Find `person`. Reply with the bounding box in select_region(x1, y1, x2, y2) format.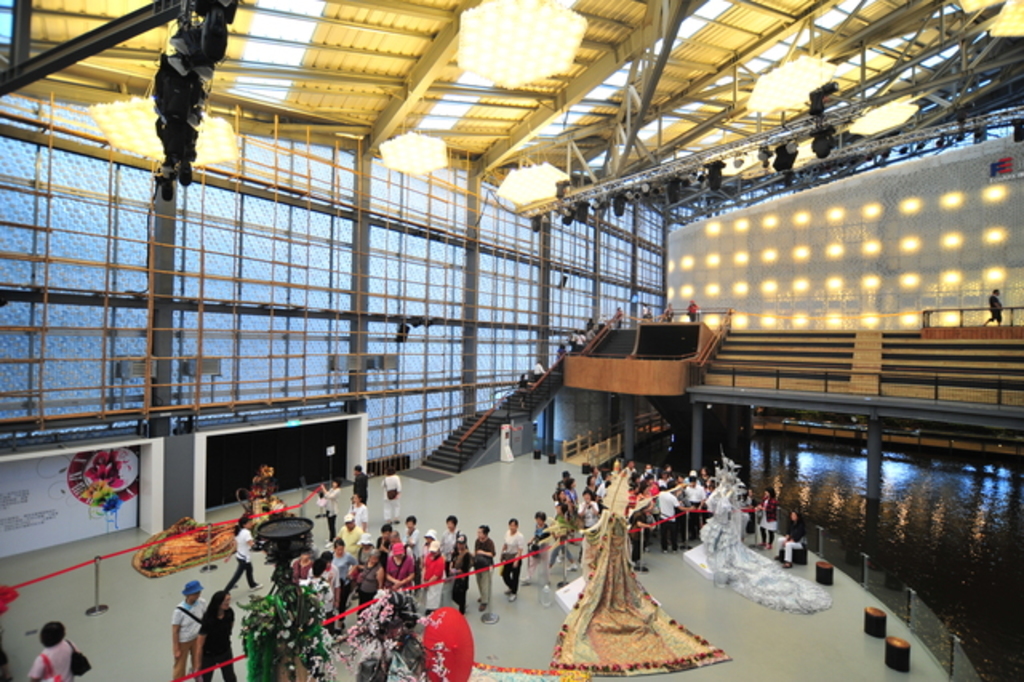
select_region(296, 546, 320, 578).
